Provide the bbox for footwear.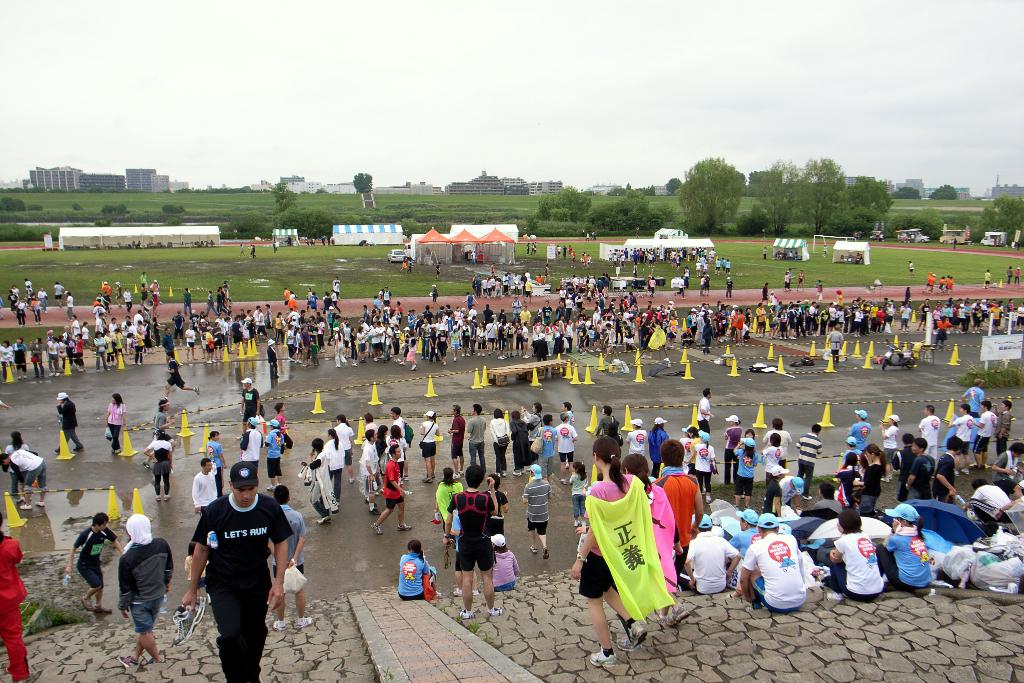
232 436 243 443.
